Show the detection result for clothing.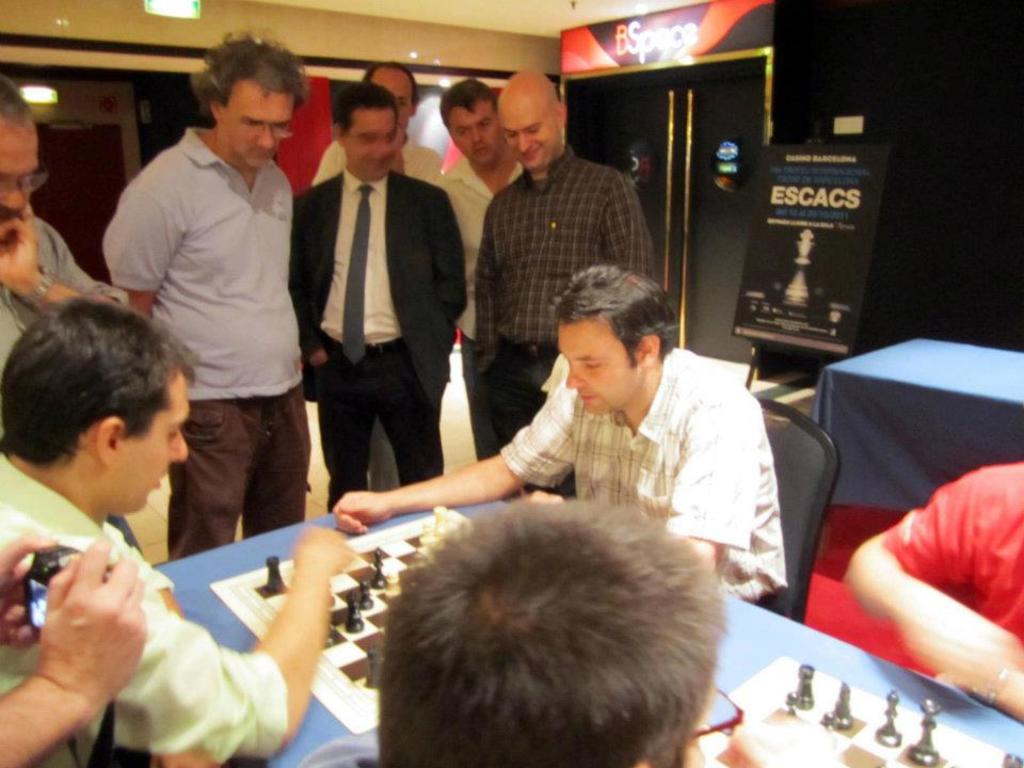
rect(880, 461, 1023, 645).
